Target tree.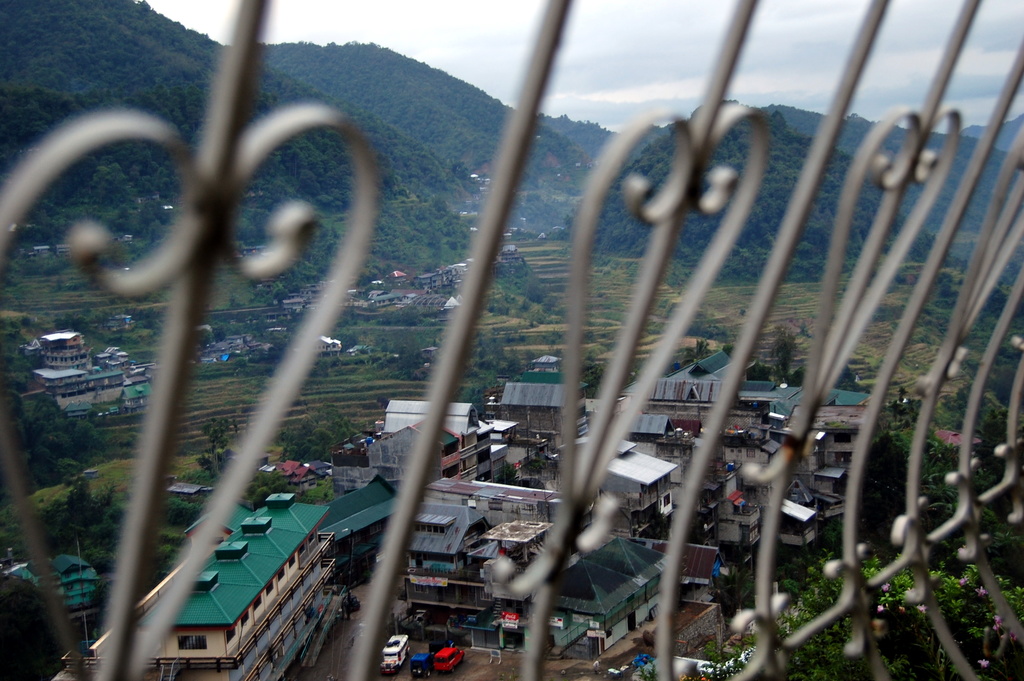
Target region: (847,427,1023,573).
